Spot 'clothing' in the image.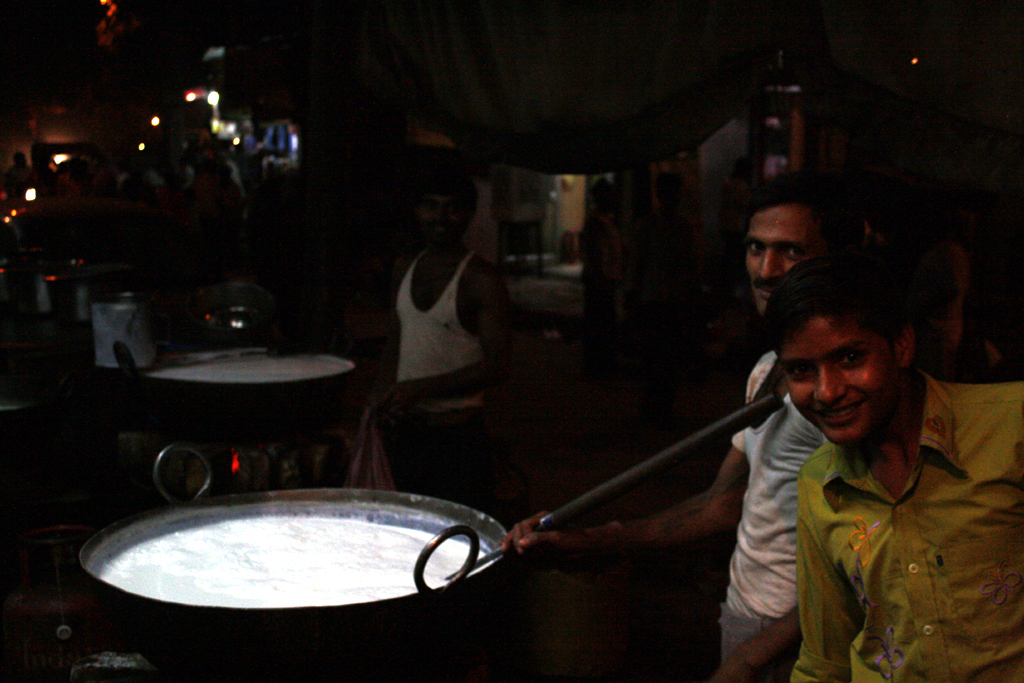
'clothing' found at 797, 373, 1023, 682.
